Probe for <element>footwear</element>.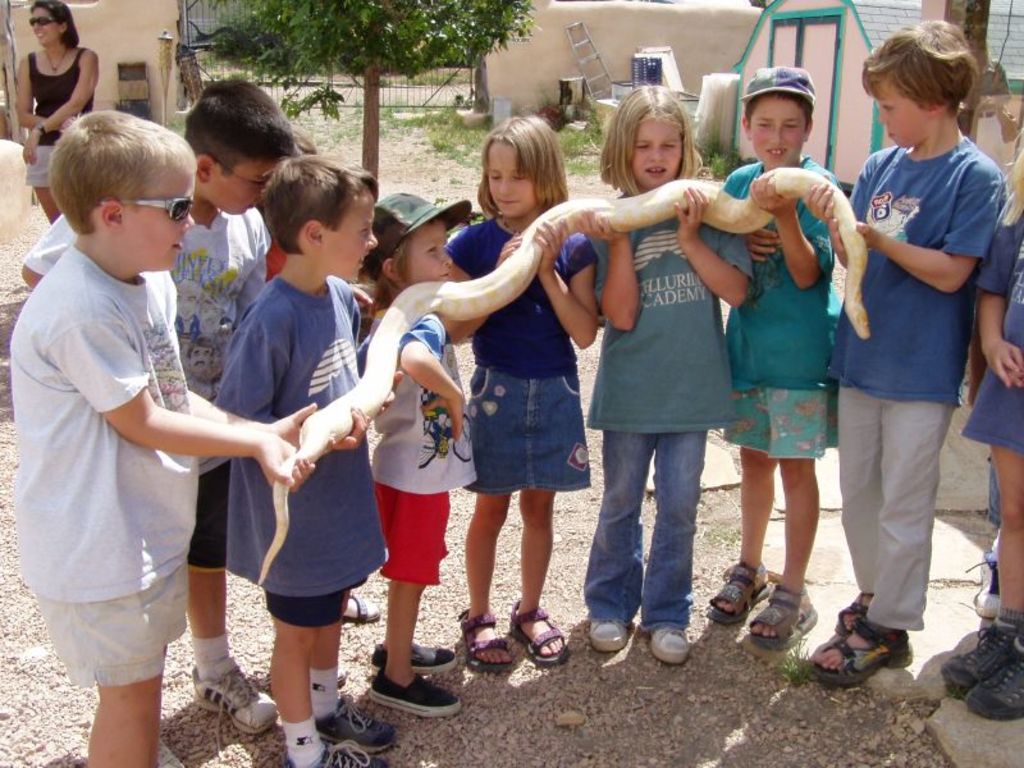
Probe result: crop(965, 541, 1000, 621).
